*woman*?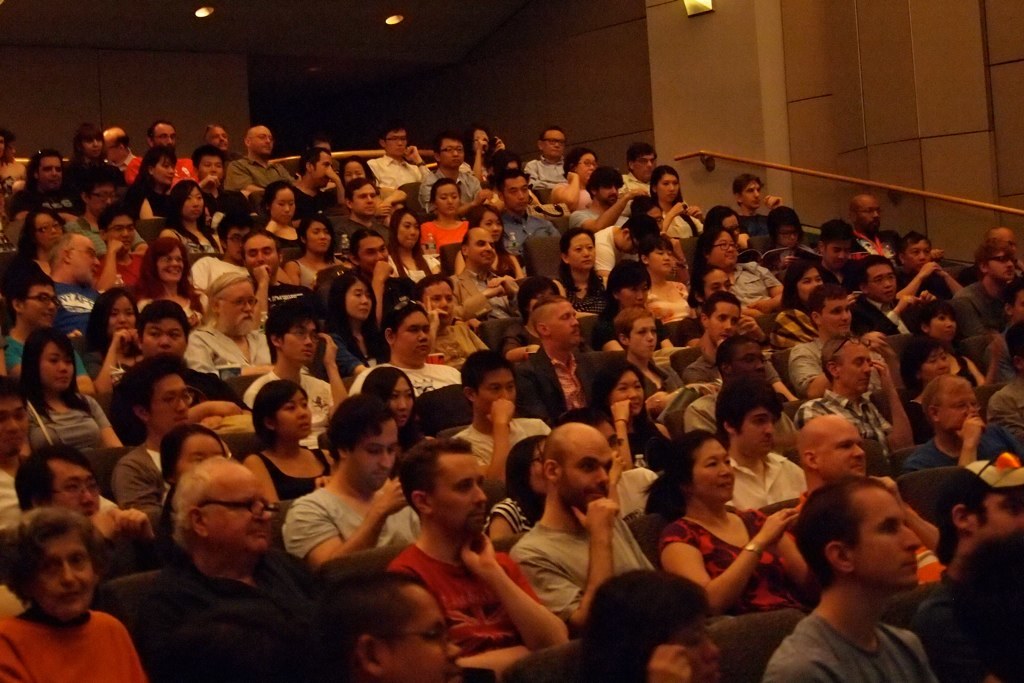
left=3, top=149, right=69, bottom=208
